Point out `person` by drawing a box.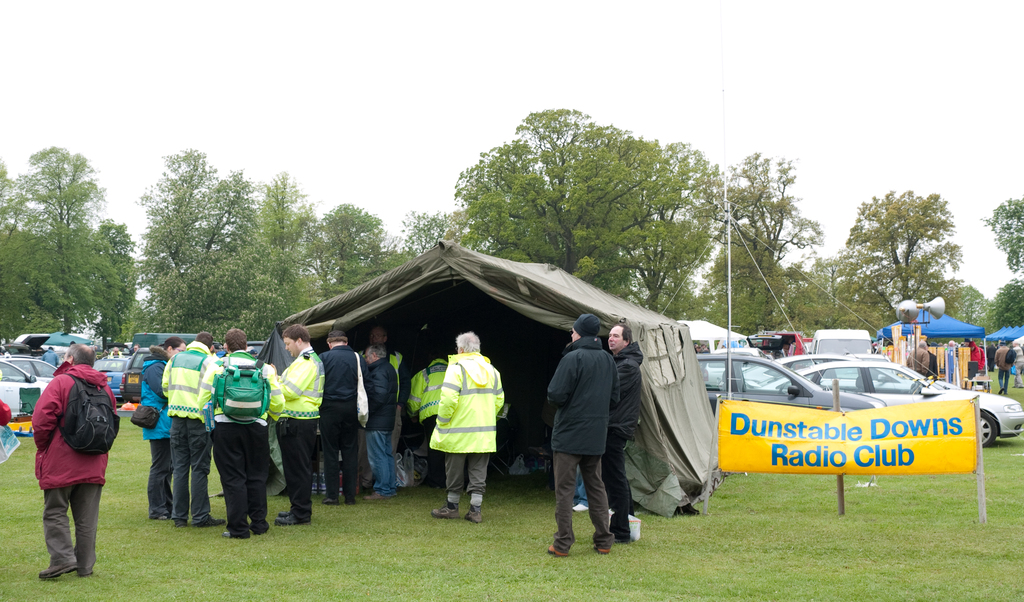
bbox(312, 325, 373, 510).
